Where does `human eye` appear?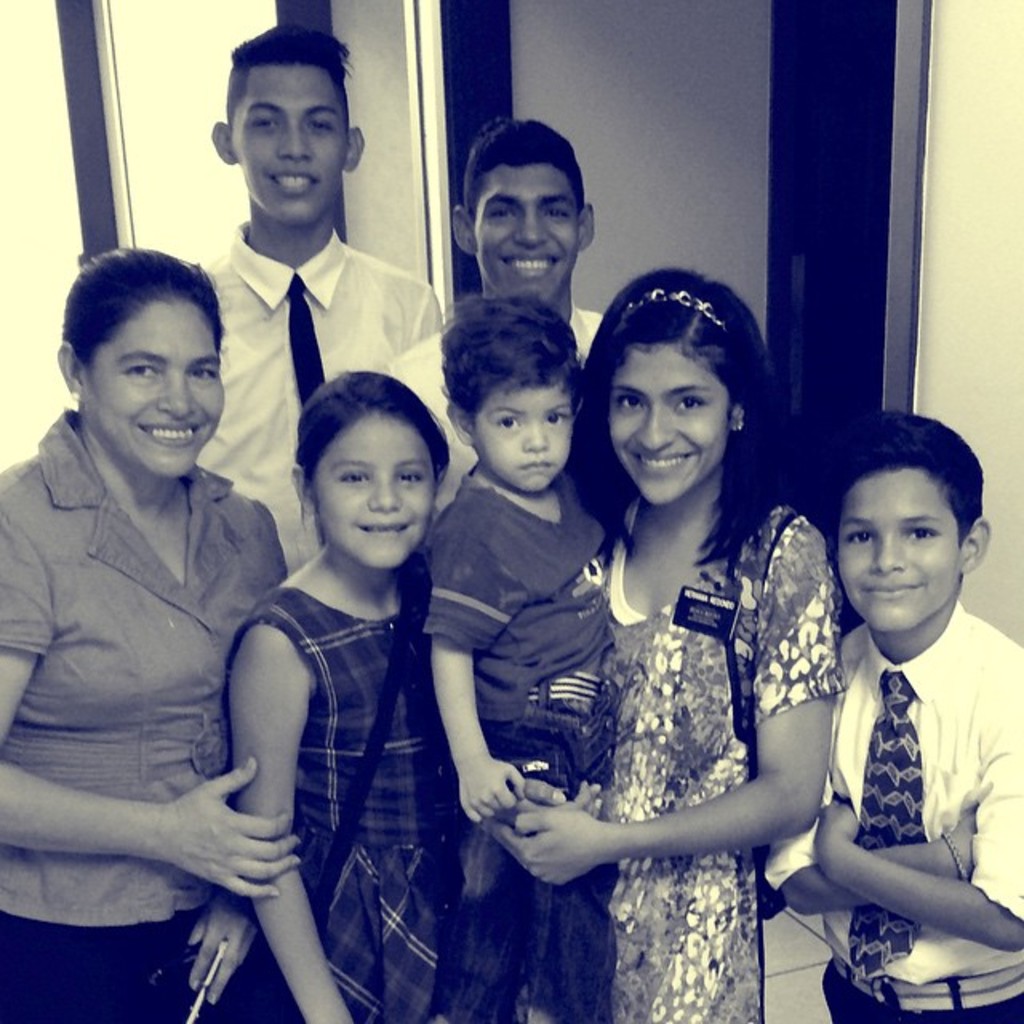
Appears at 542,410,571,427.
